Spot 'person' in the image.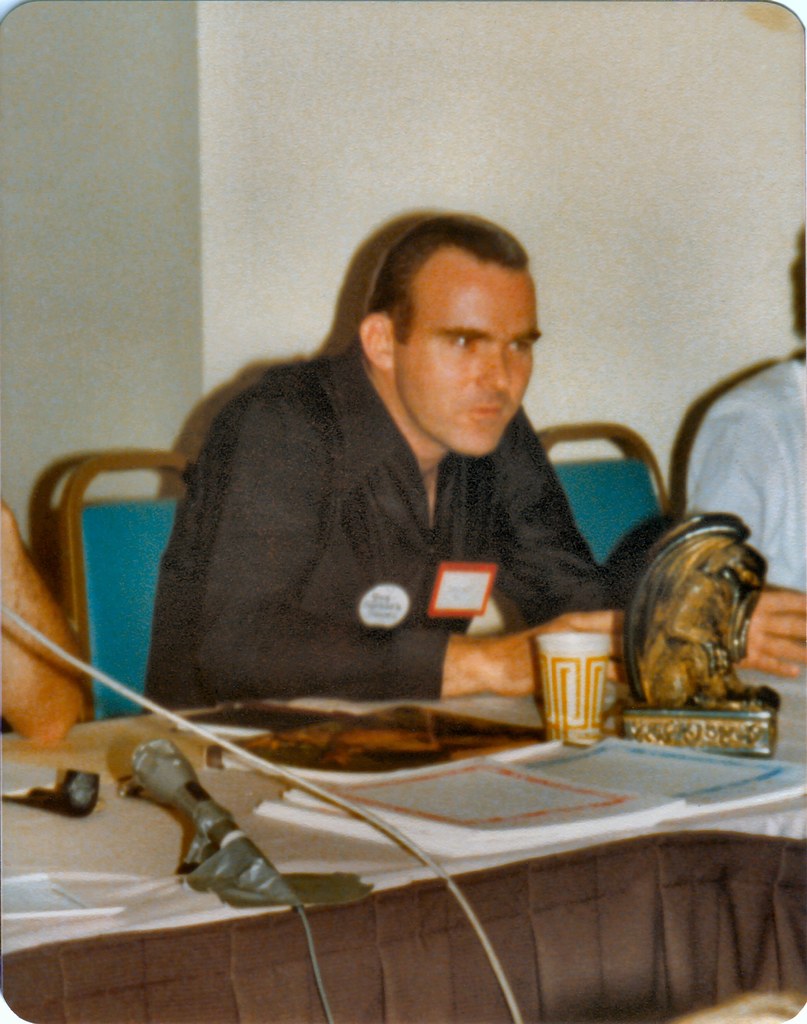
'person' found at (left=142, top=211, right=806, bottom=712).
